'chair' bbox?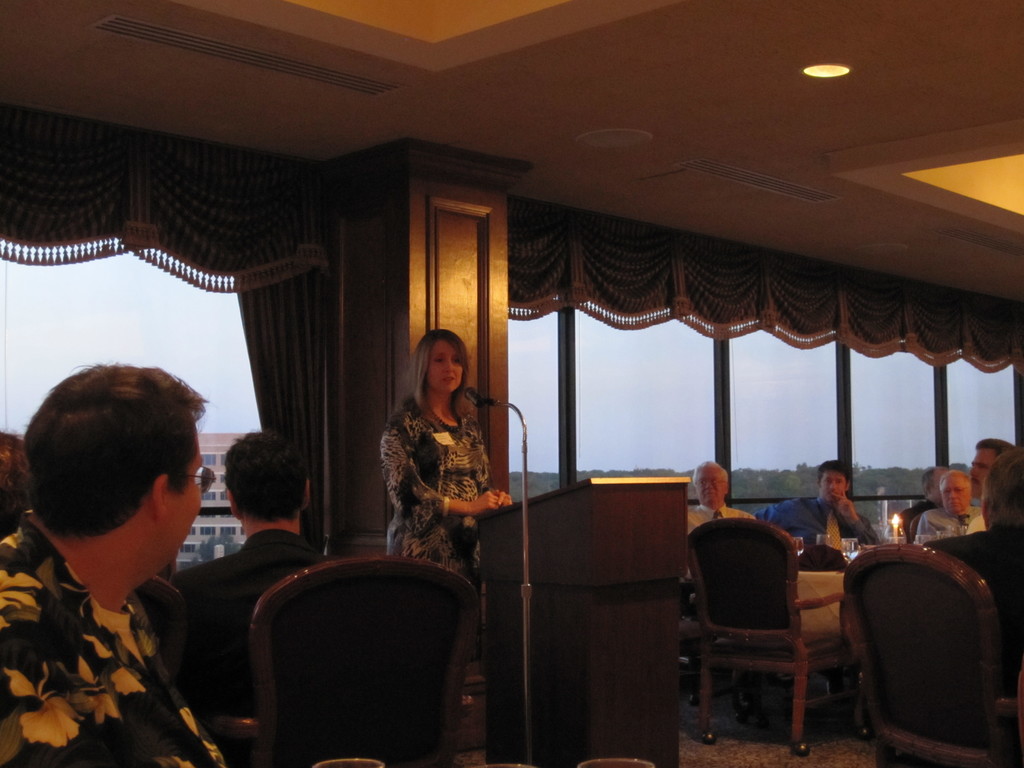
687:494:856:758
